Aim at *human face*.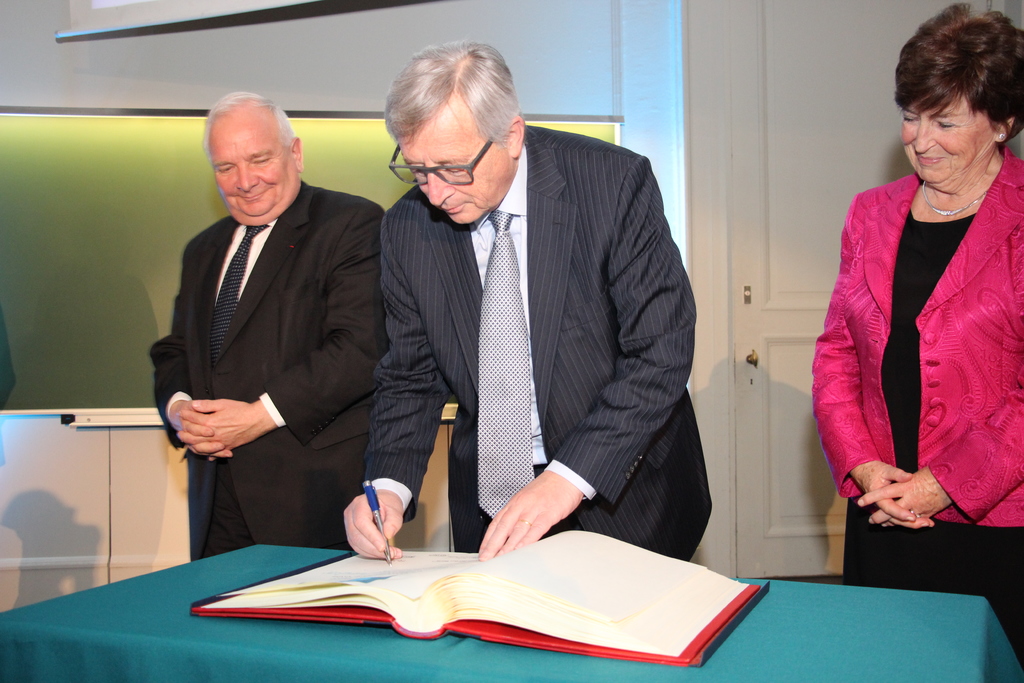
Aimed at crop(216, 115, 291, 220).
